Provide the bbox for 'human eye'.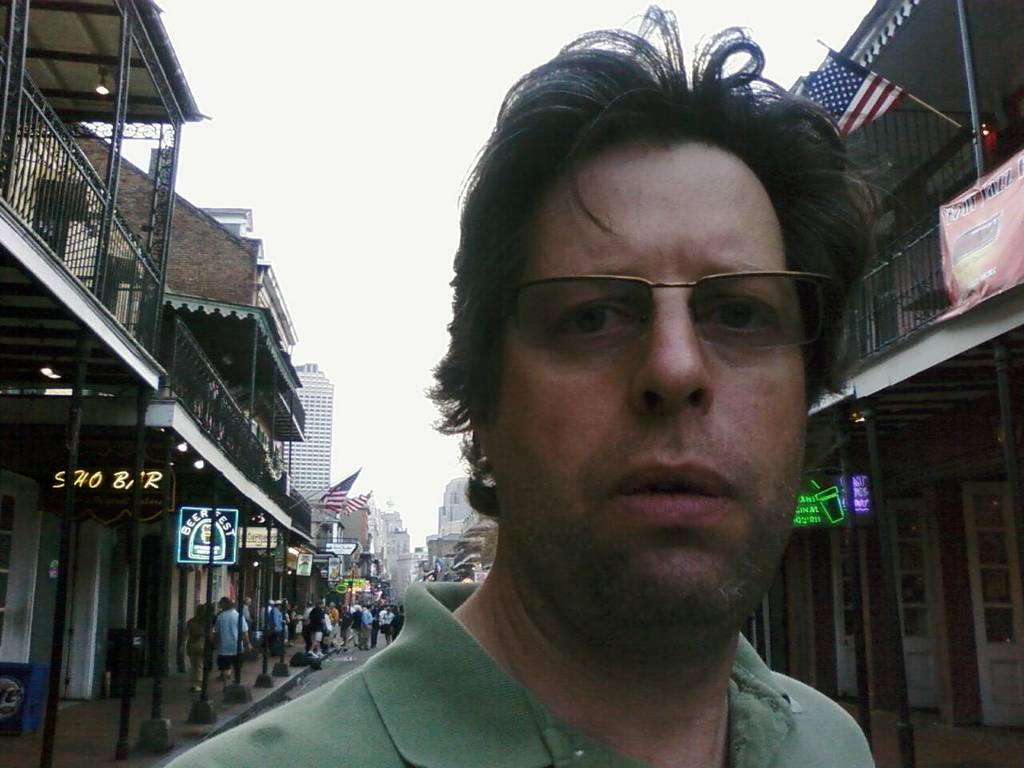
detection(694, 289, 782, 345).
